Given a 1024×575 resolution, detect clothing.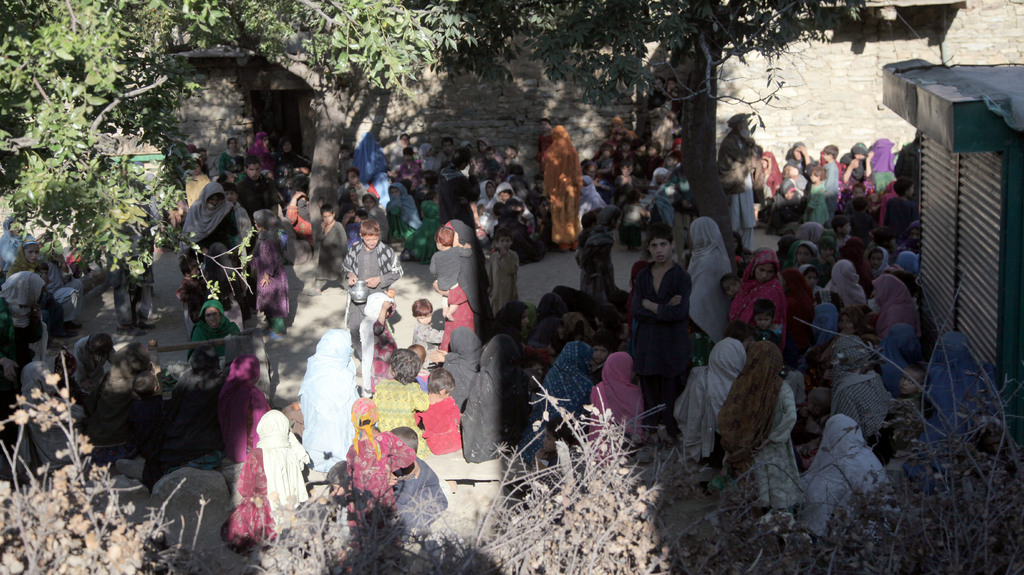
bbox=(527, 341, 590, 450).
